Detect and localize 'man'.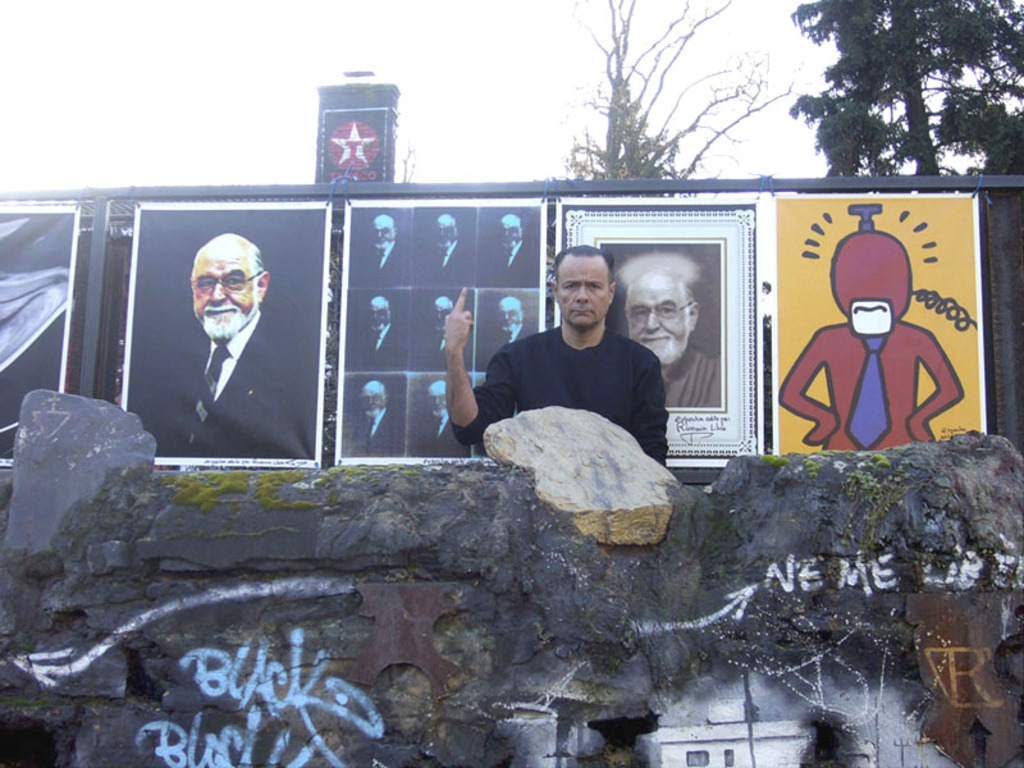
Localized at select_region(355, 214, 408, 287).
